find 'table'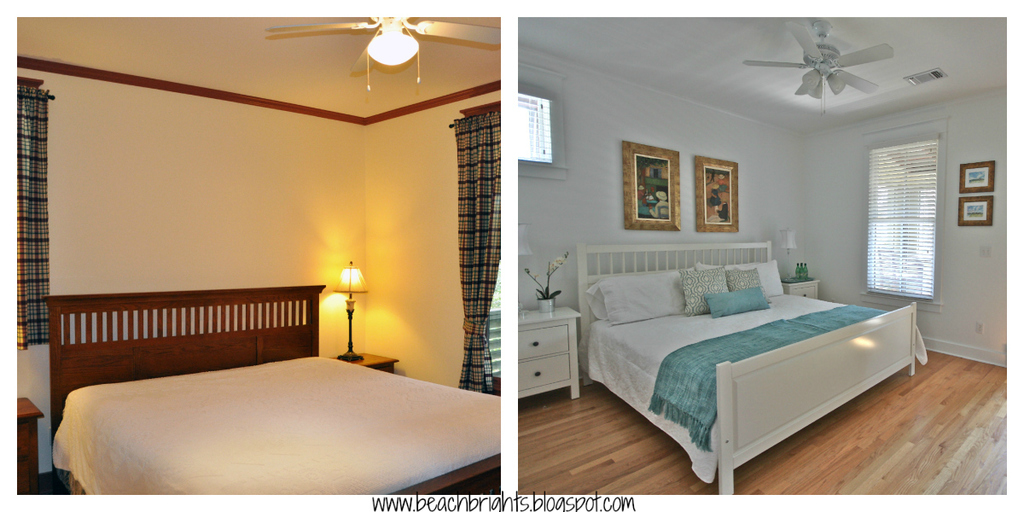
l=514, t=300, r=582, b=402
